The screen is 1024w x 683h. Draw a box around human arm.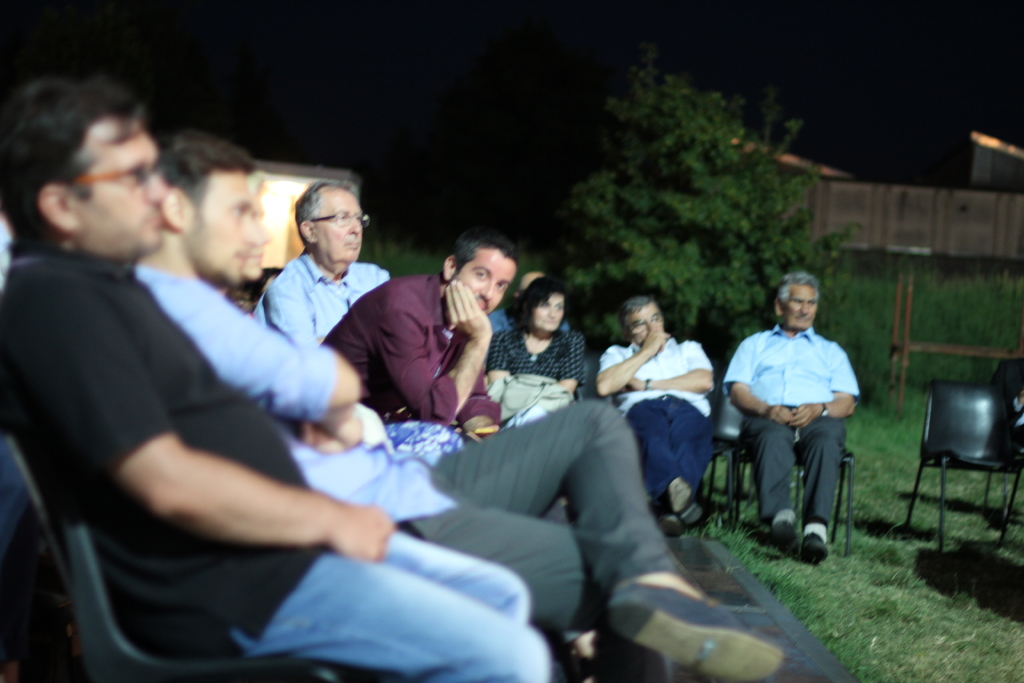
{"left": 300, "top": 409, "right": 365, "bottom": 454}.
